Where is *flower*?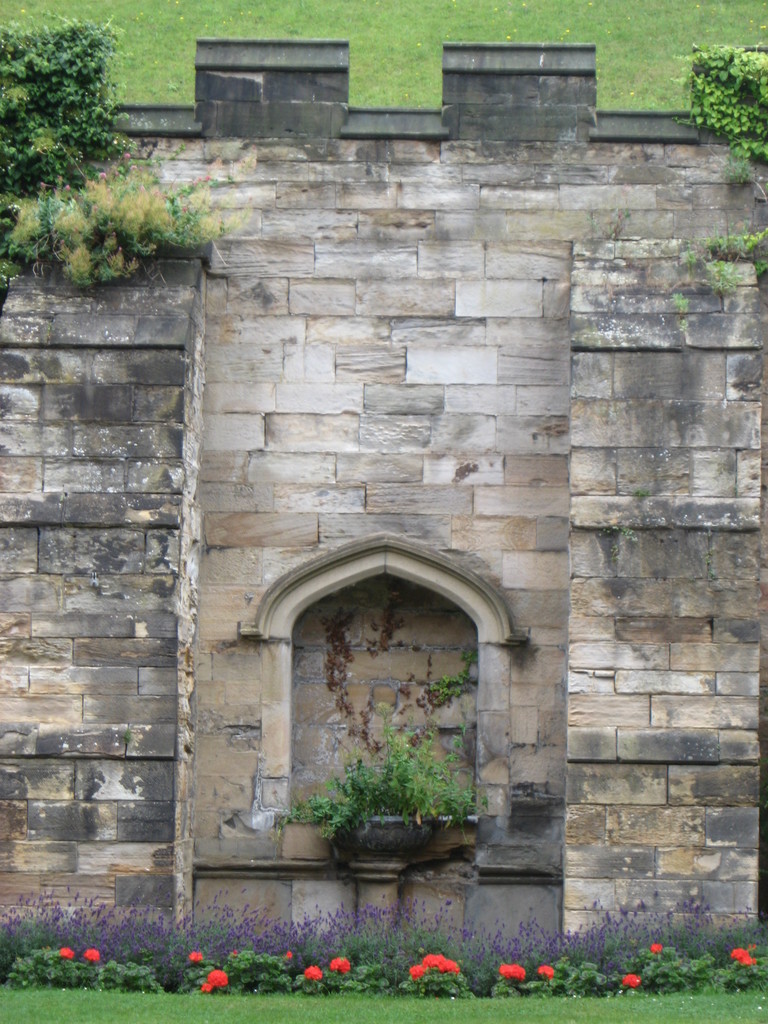
BBox(83, 948, 100, 960).
